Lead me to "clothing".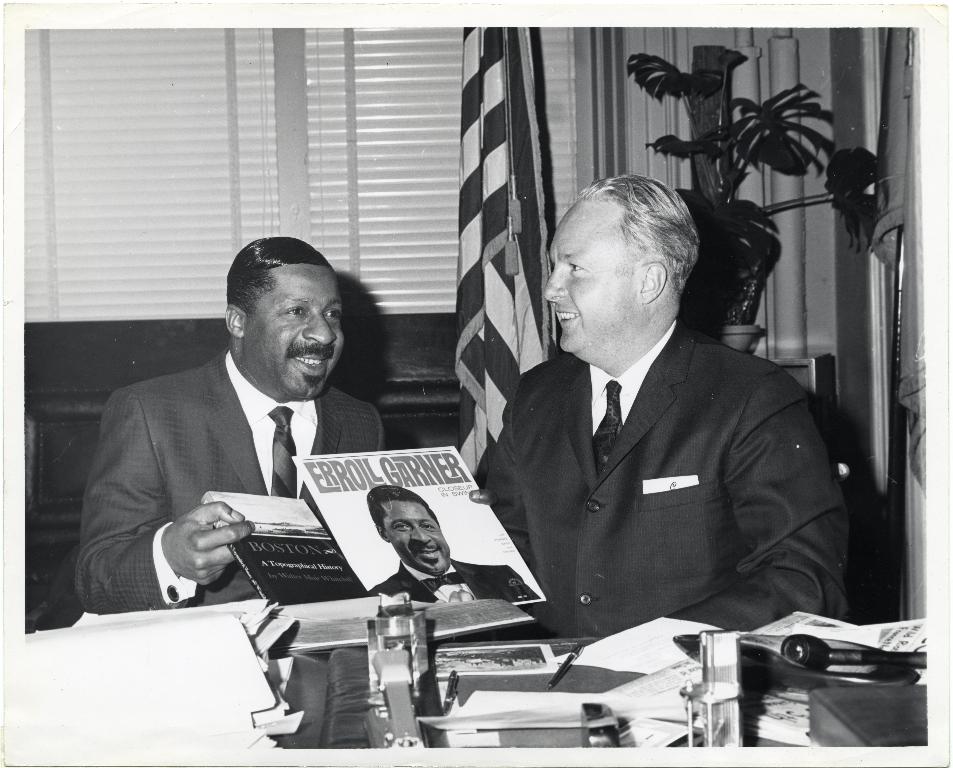
Lead to (77,348,389,626).
